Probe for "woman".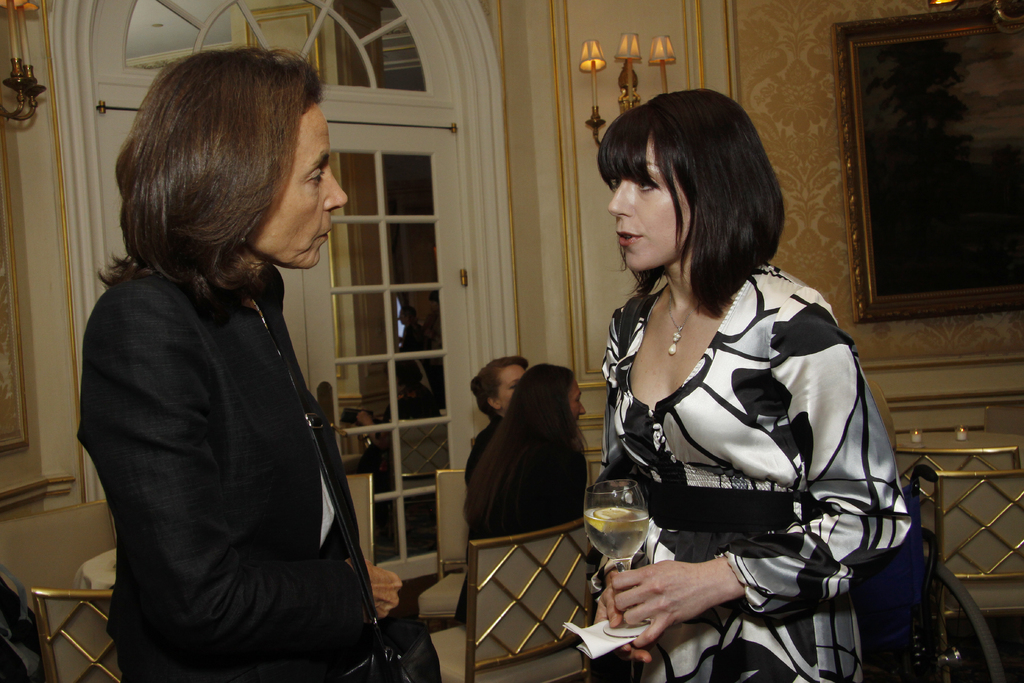
Probe result: 464:356:532:487.
